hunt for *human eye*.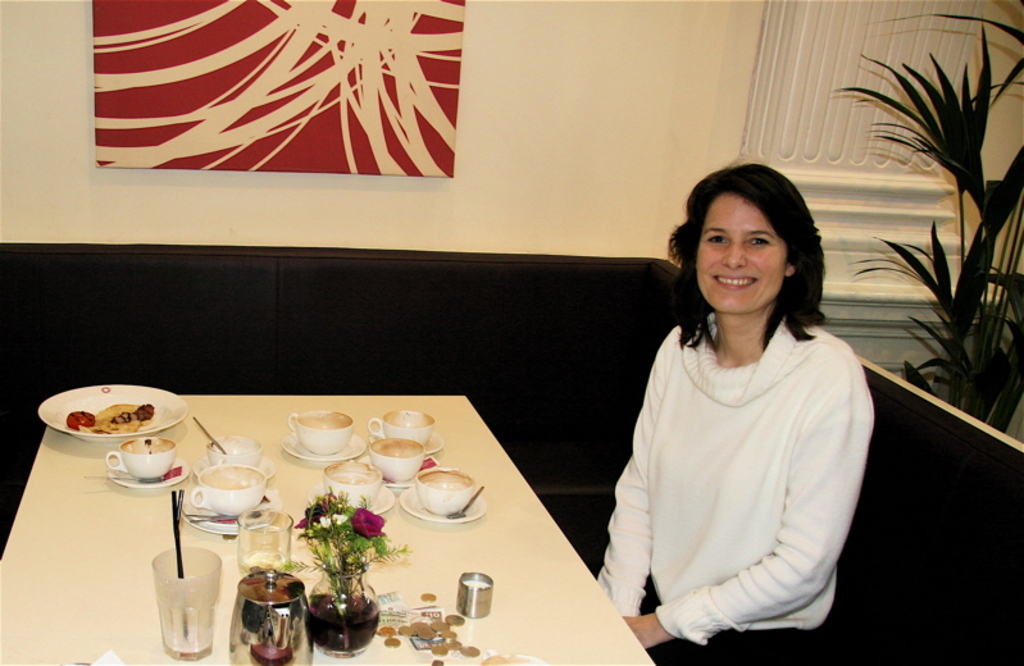
Hunted down at [left=746, top=229, right=780, bottom=252].
